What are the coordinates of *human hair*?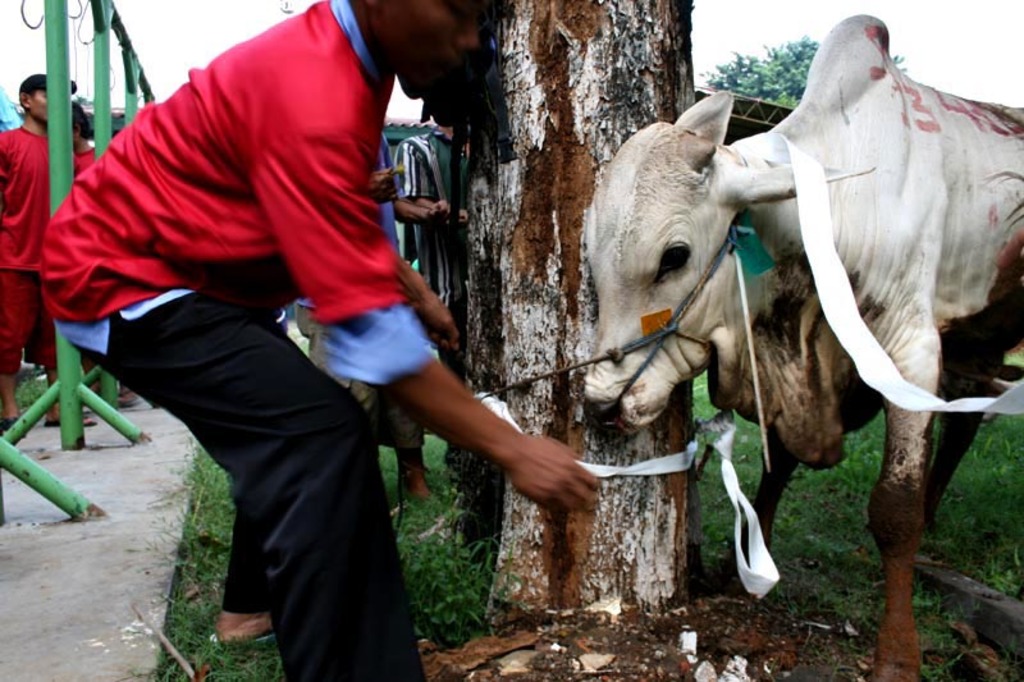
crop(70, 101, 95, 139).
